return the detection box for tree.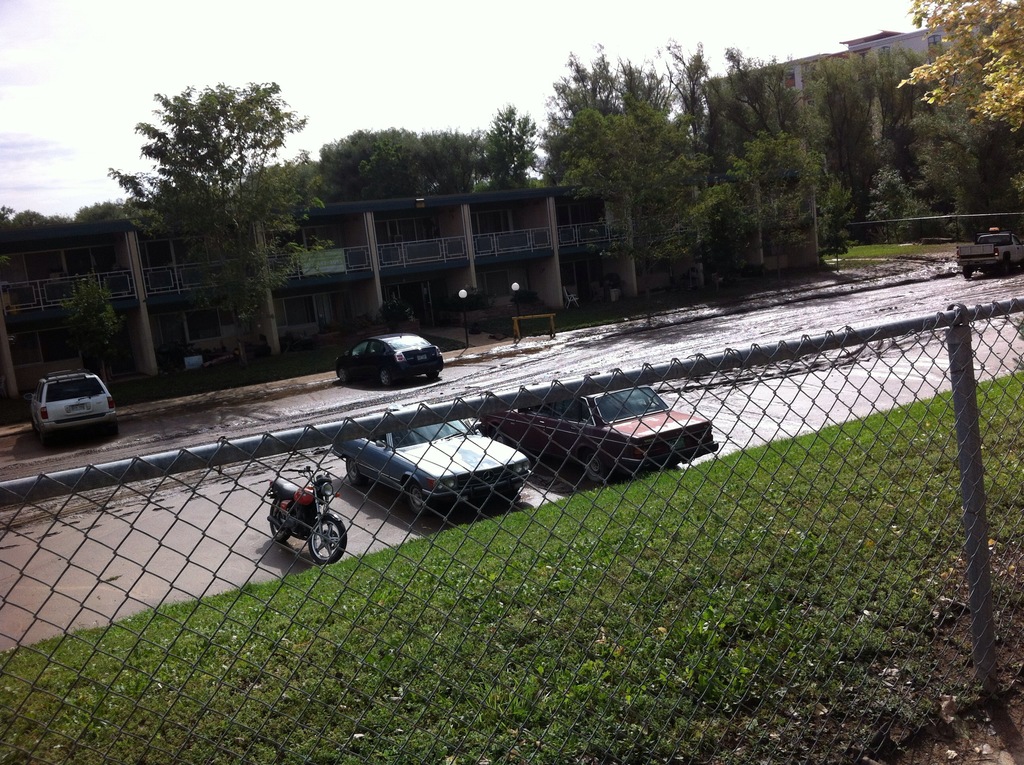
BBox(895, 0, 1022, 132).
